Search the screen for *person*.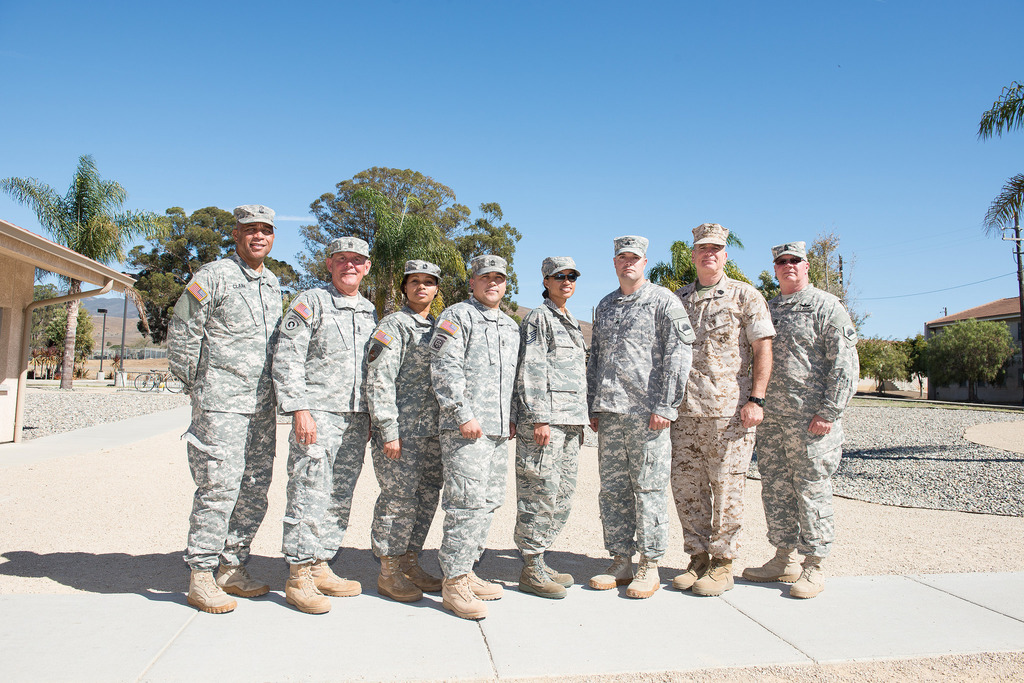
Found at box=[275, 240, 380, 609].
